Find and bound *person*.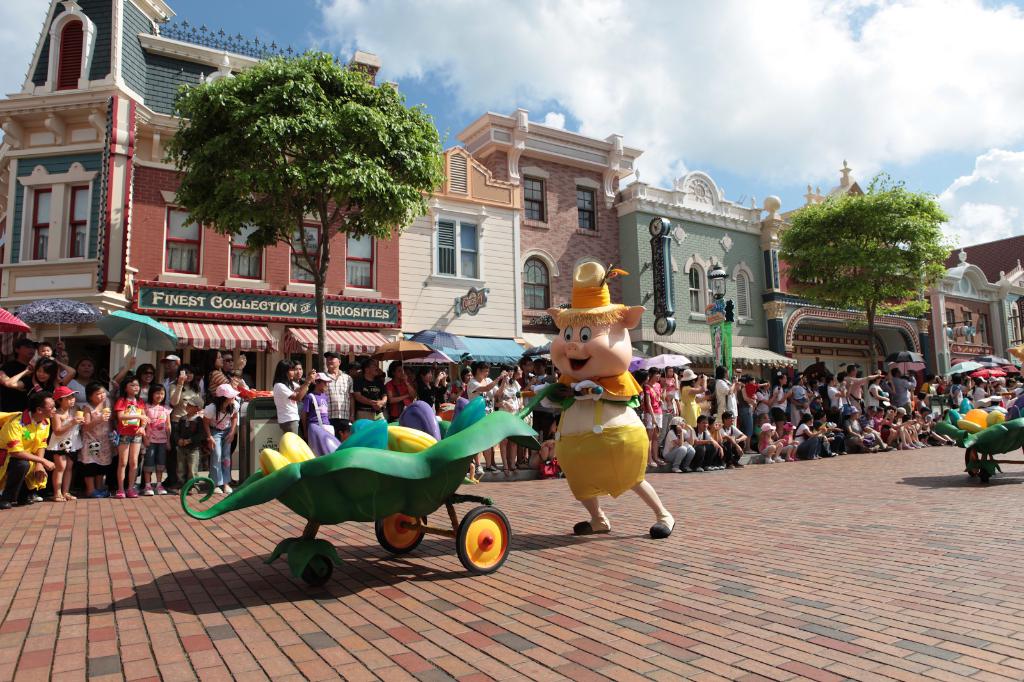
Bound: {"x1": 30, "y1": 363, "x2": 59, "y2": 402}.
